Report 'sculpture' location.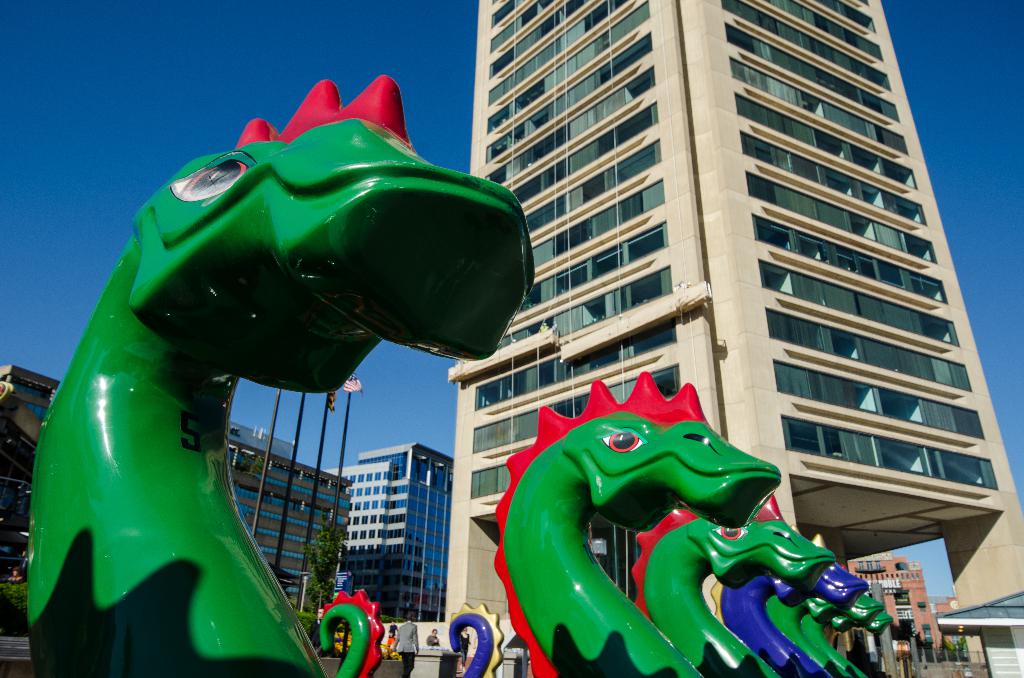
Report: [x1=701, y1=521, x2=870, y2=677].
